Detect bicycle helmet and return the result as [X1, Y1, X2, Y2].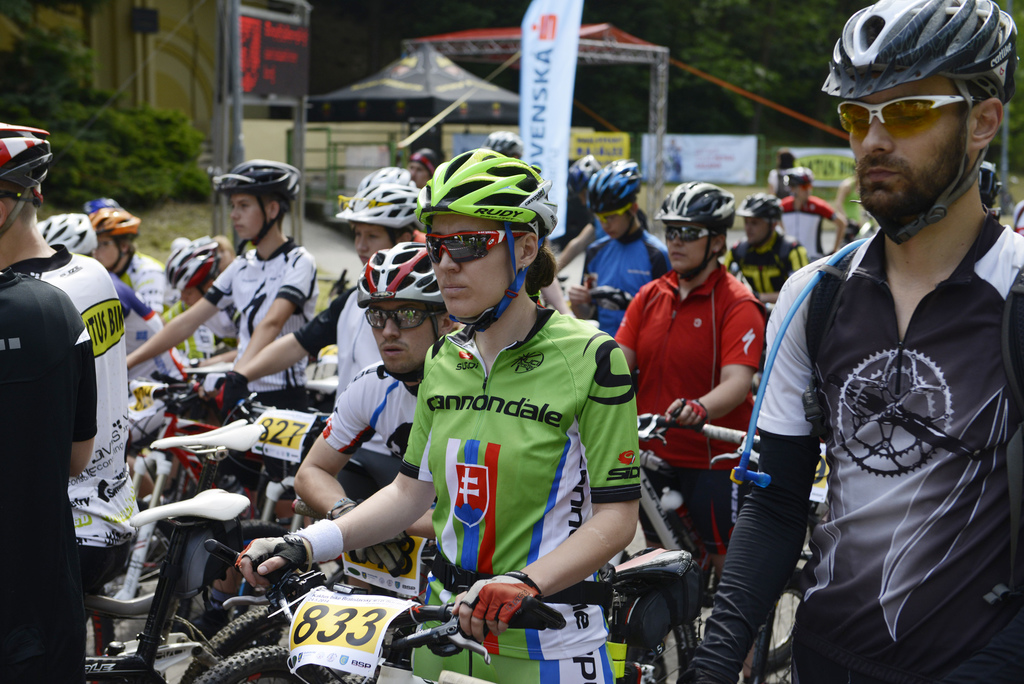
[0, 128, 59, 233].
